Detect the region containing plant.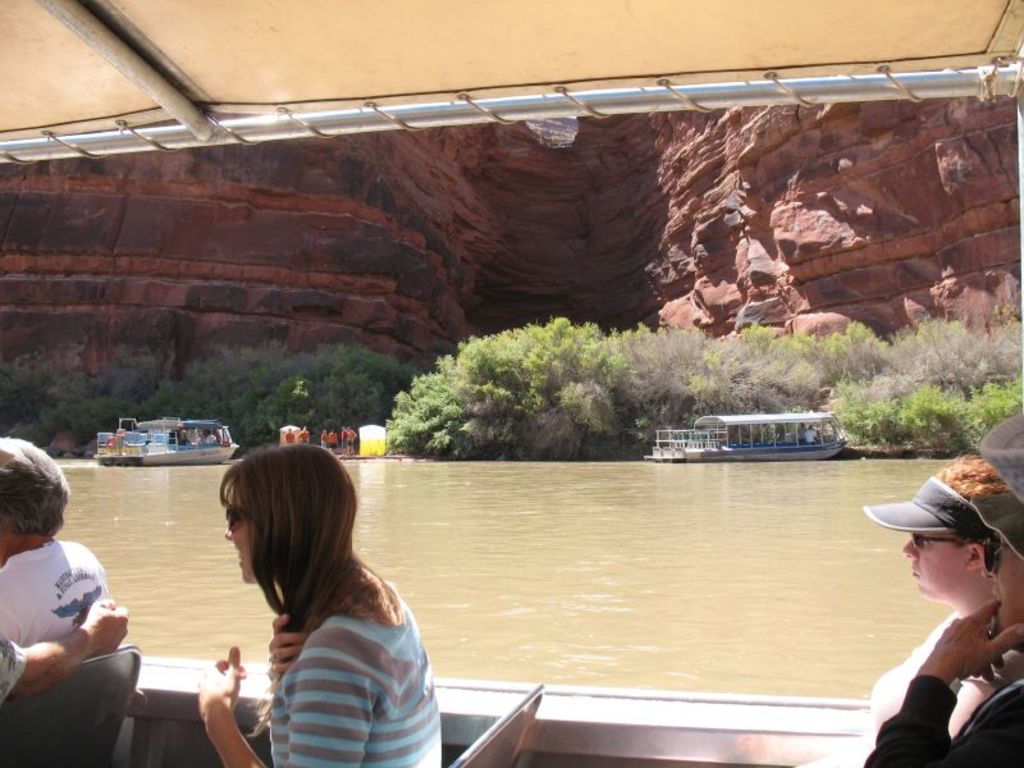
BBox(0, 328, 73, 452).
